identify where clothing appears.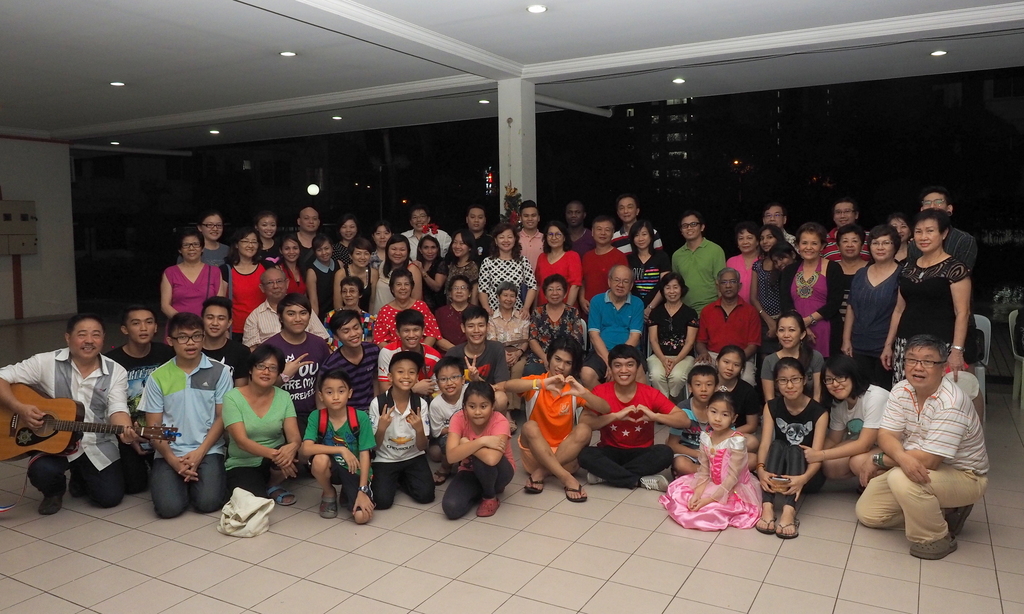
Appears at BBox(779, 226, 796, 252).
